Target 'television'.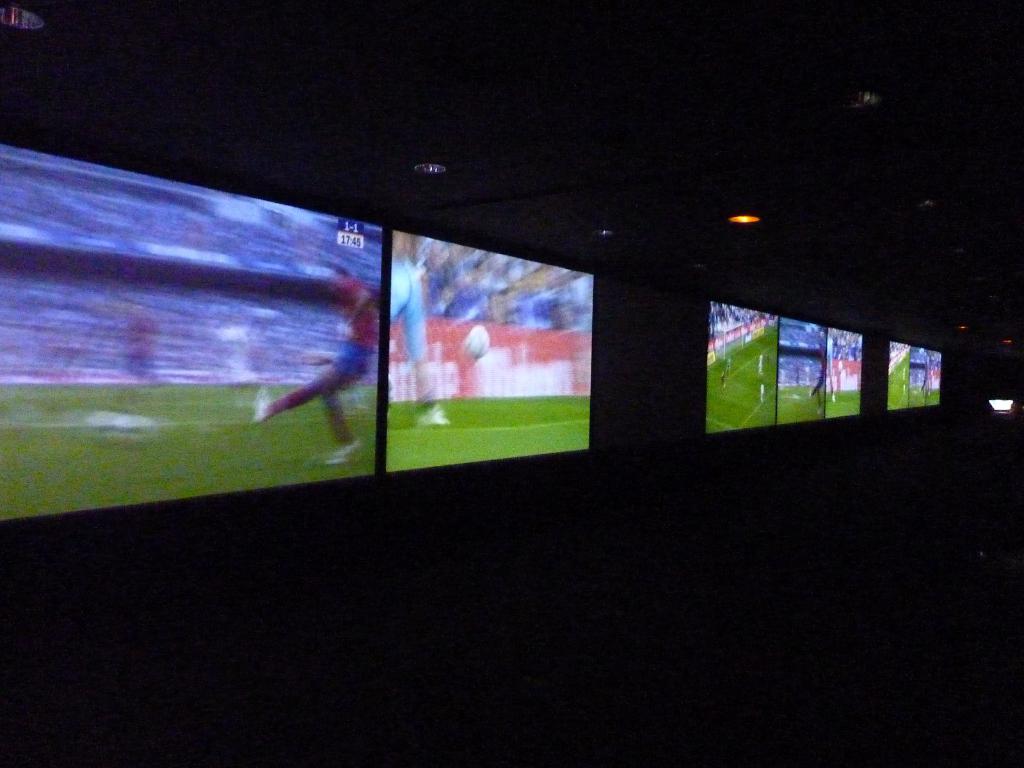
Target region: locate(776, 317, 830, 425).
